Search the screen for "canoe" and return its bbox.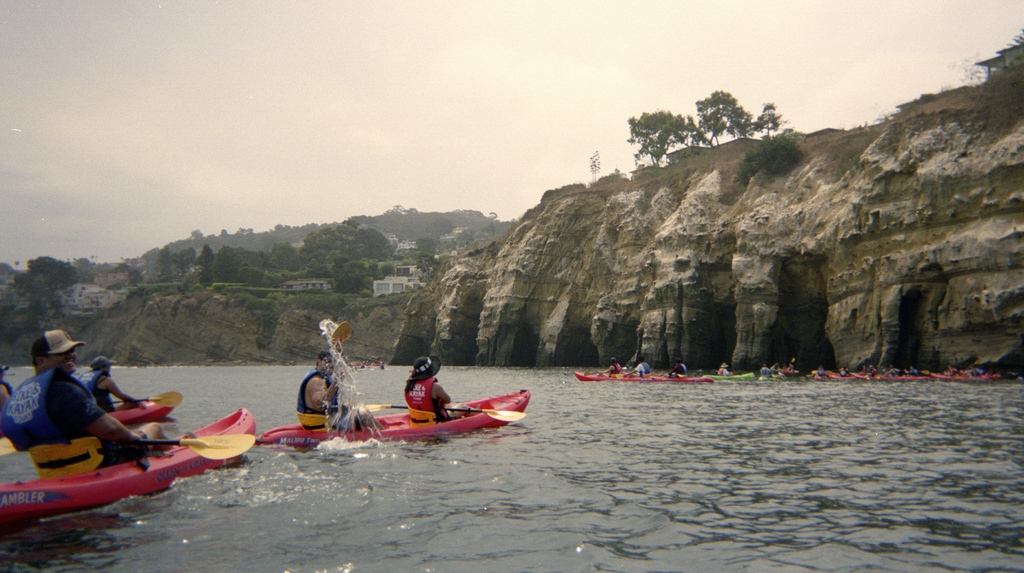
Found: [left=560, top=365, right=626, bottom=388].
